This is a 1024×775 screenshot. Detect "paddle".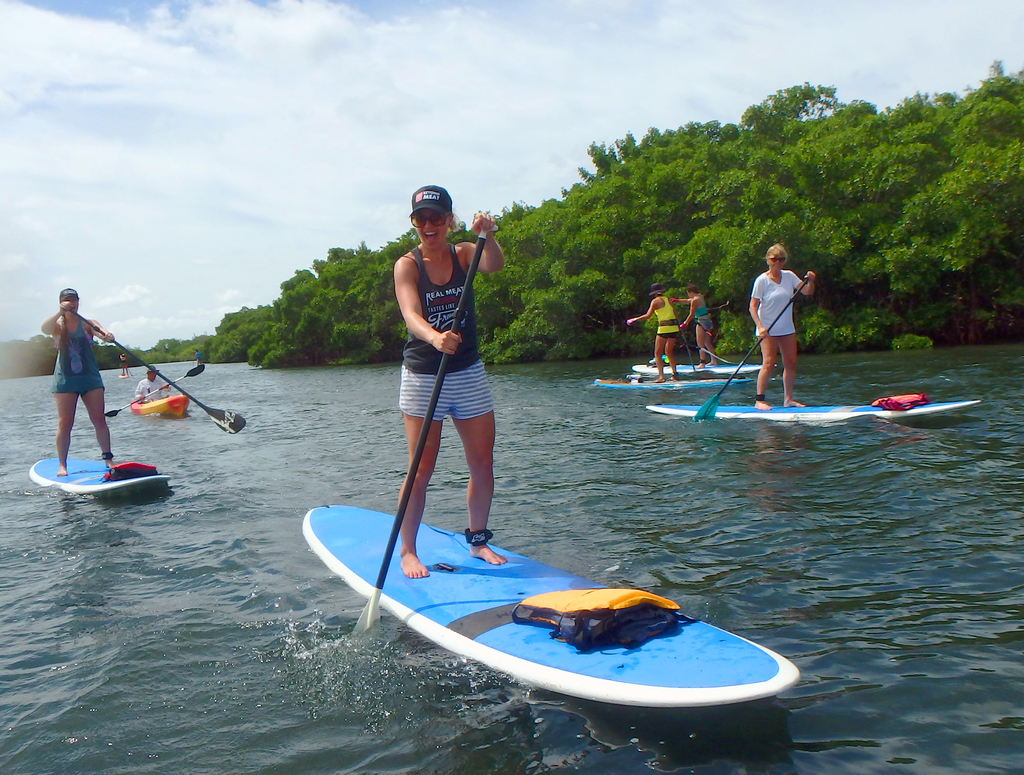
pyautogui.locateOnScreen(107, 363, 205, 418).
